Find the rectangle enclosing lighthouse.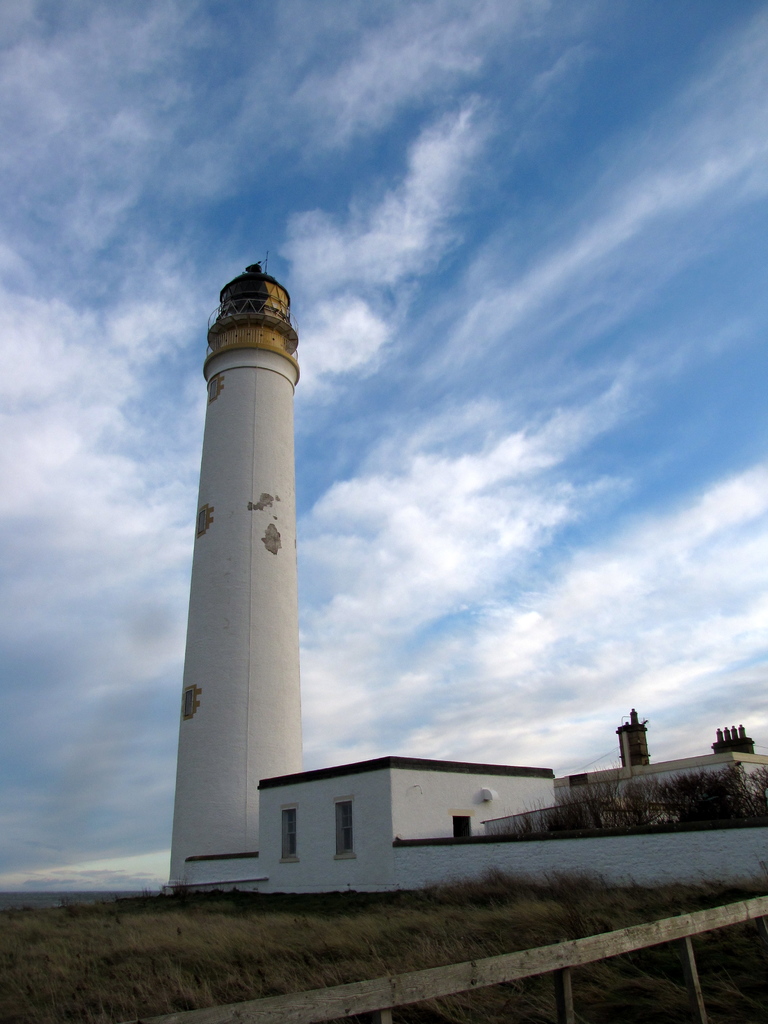
163,252,300,896.
